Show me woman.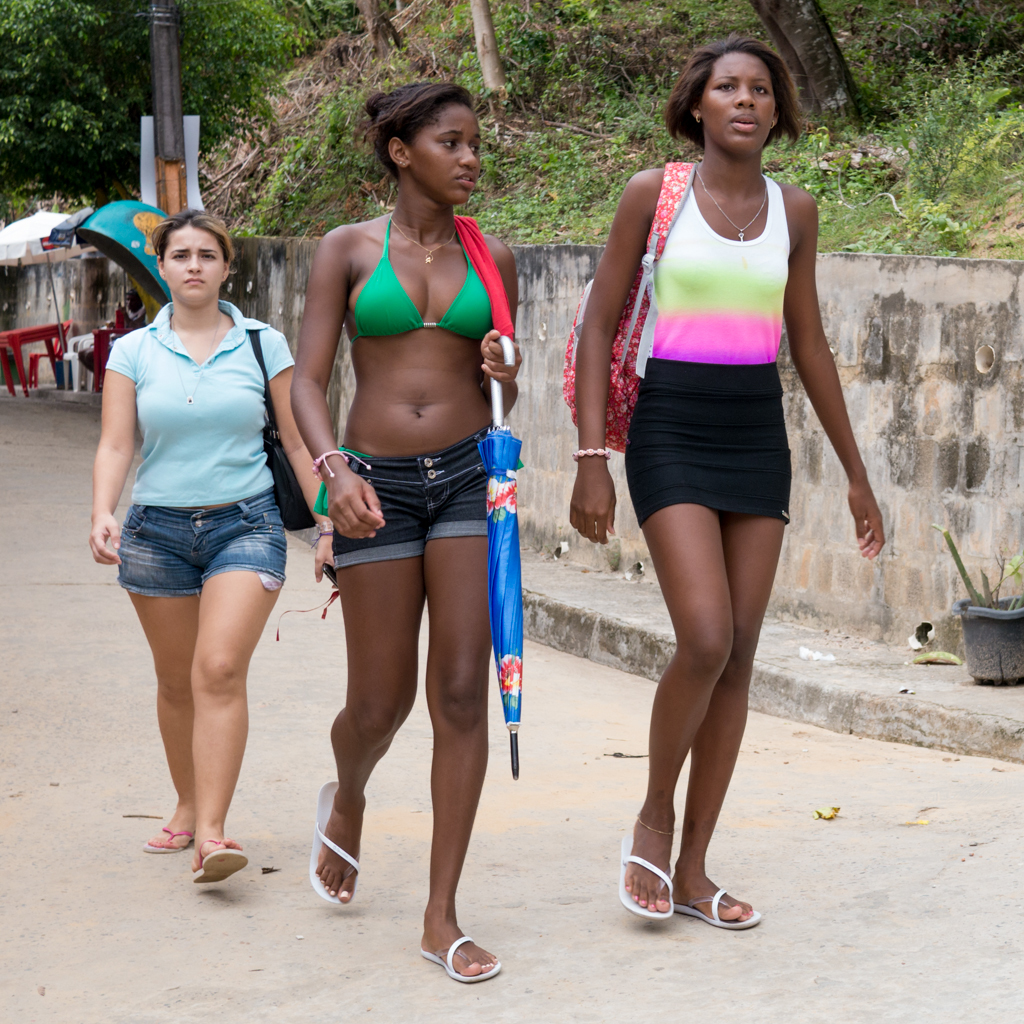
woman is here: x1=569, y1=31, x2=886, y2=923.
